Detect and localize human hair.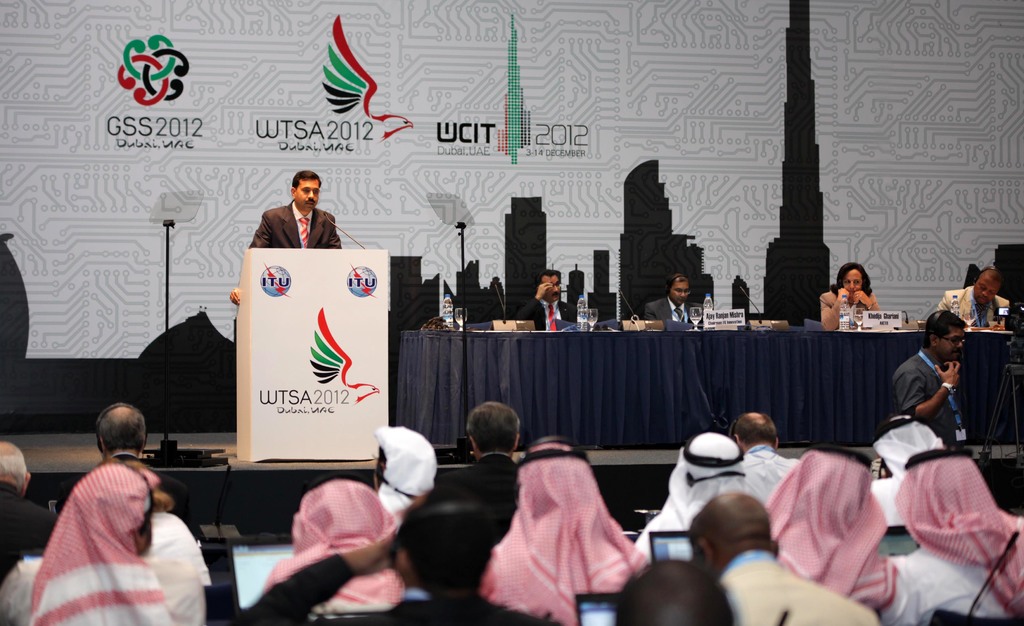
Localized at bbox(732, 414, 780, 445).
